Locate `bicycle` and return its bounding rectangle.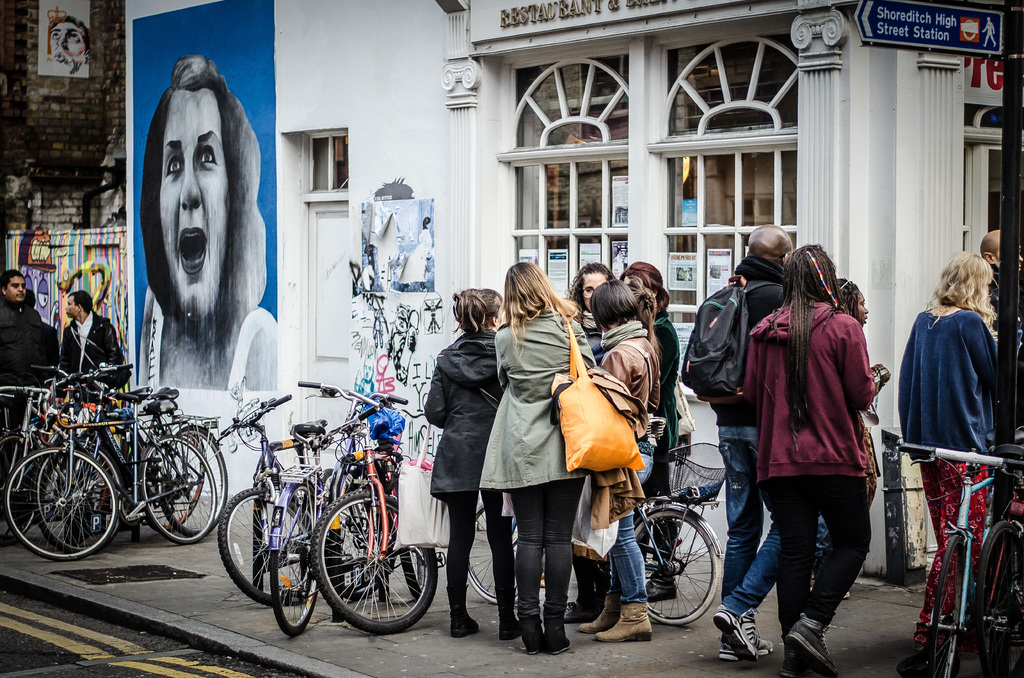
<bbox>968, 441, 1023, 677</bbox>.
